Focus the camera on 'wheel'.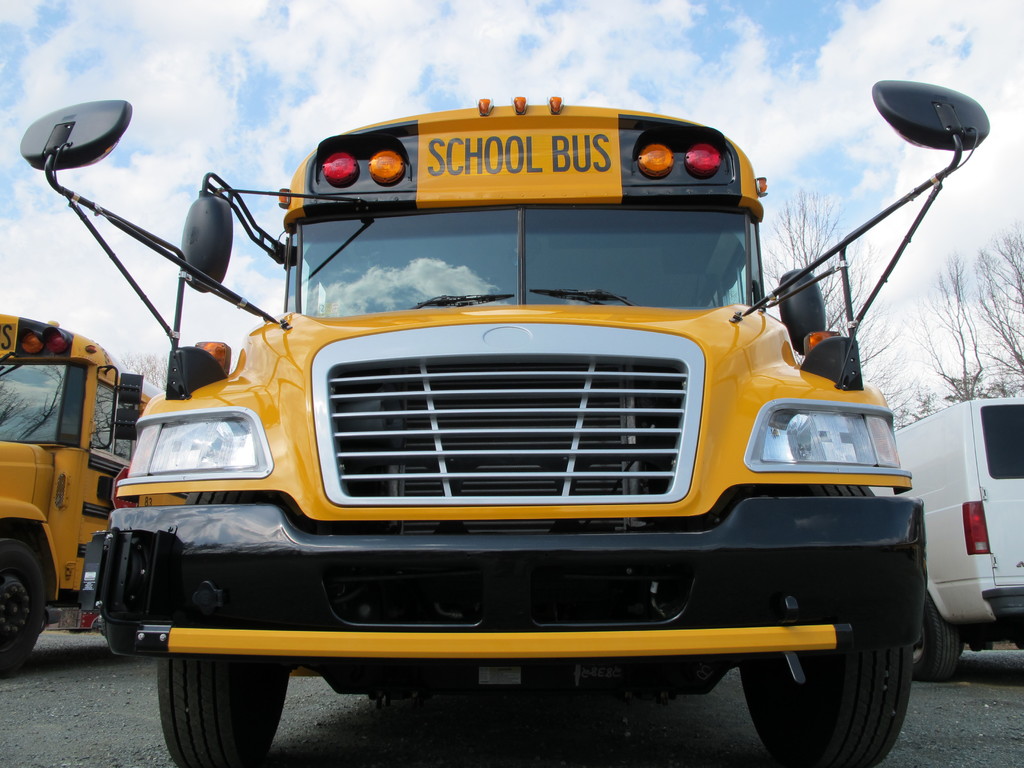
Focus region: {"x1": 751, "y1": 581, "x2": 924, "y2": 749}.
